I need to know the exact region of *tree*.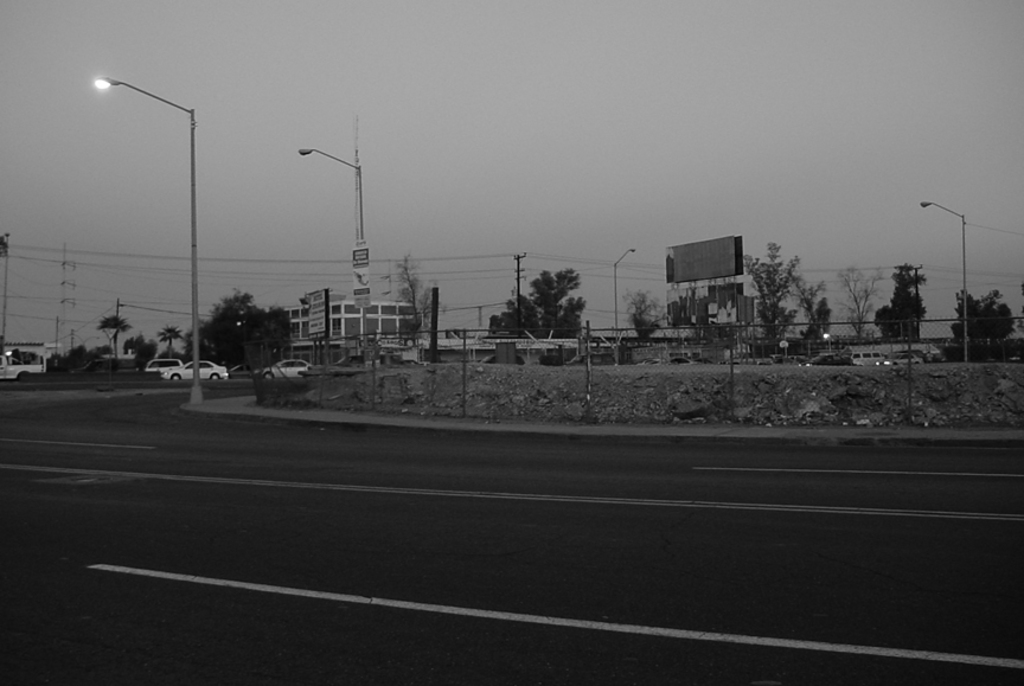
Region: [491, 252, 591, 345].
